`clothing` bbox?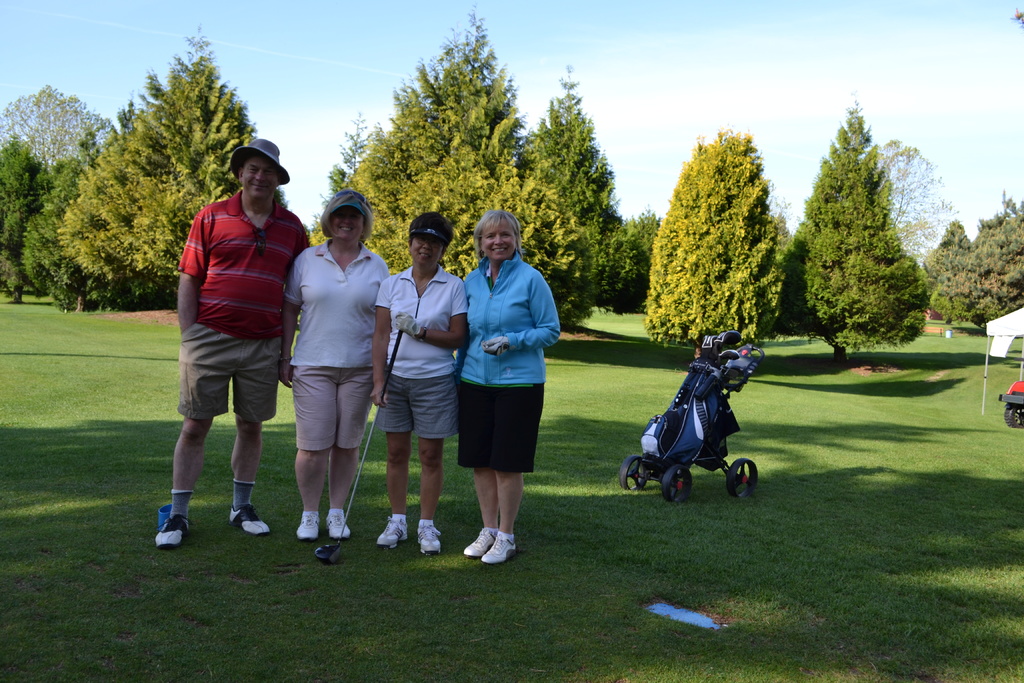
bbox(173, 199, 305, 420)
